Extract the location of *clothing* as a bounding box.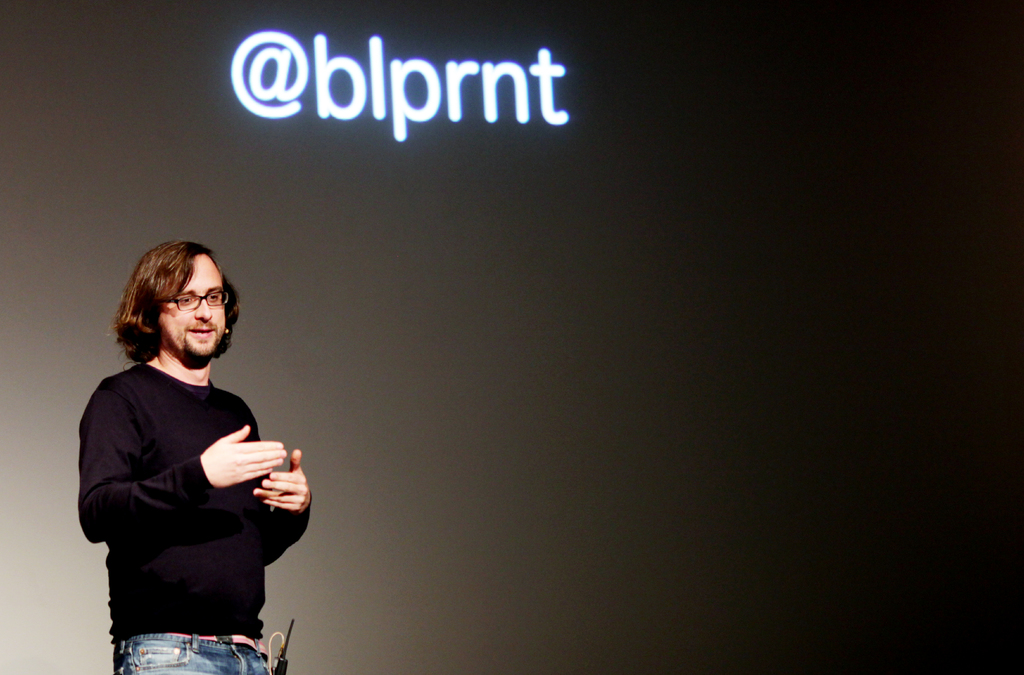
bbox=[74, 322, 292, 658].
